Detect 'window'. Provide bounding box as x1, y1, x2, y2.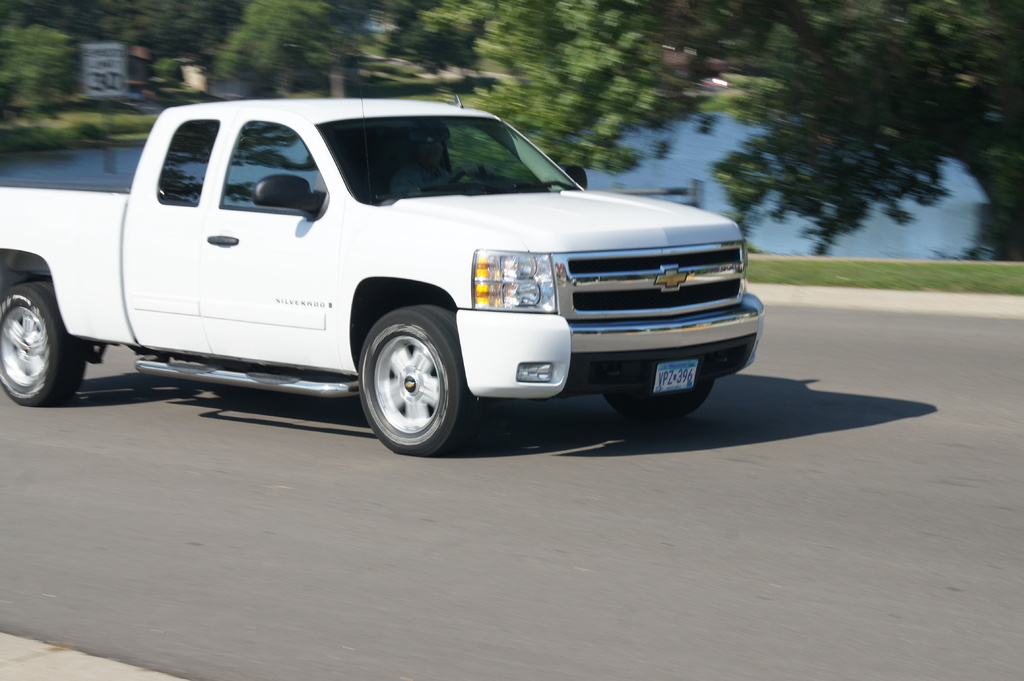
215, 122, 305, 218.
